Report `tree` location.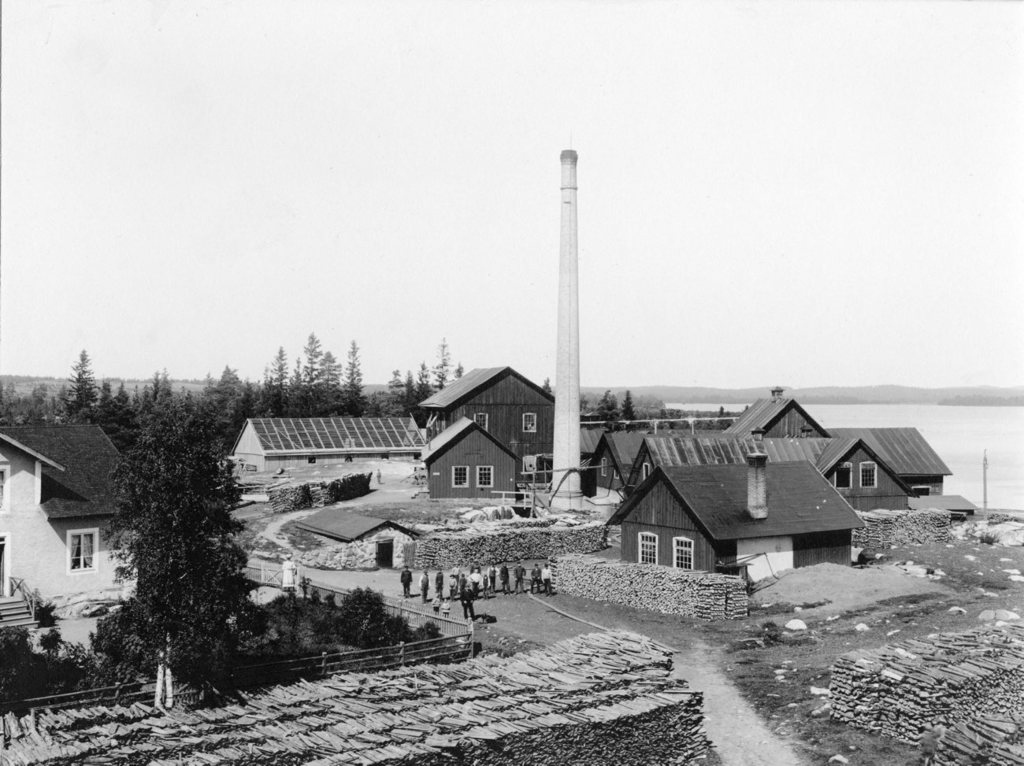
Report: box(200, 364, 257, 438).
